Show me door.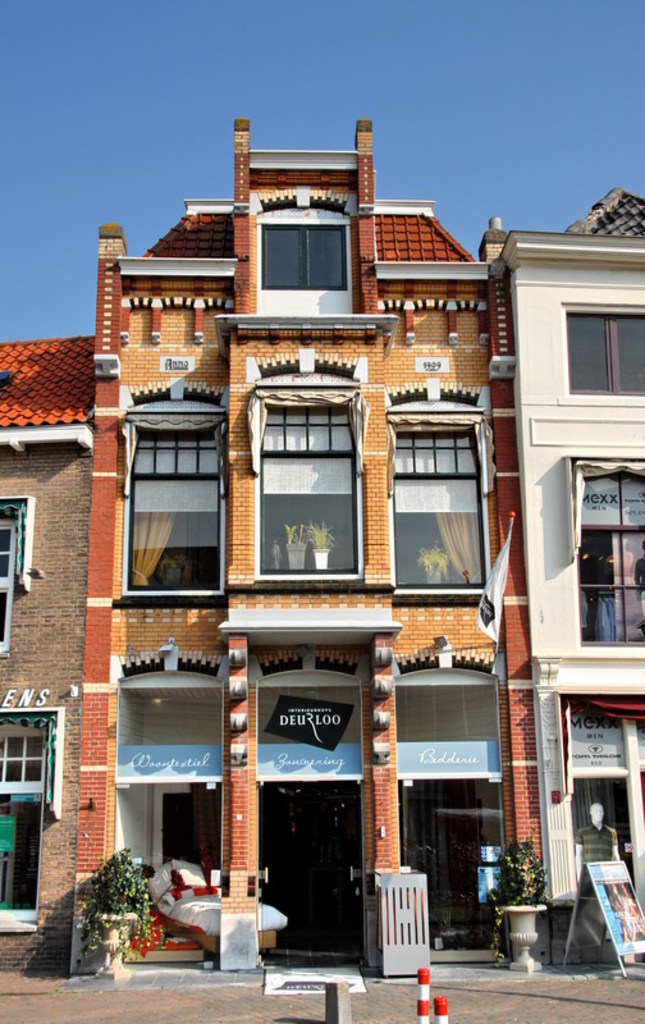
door is here: box(305, 787, 360, 952).
